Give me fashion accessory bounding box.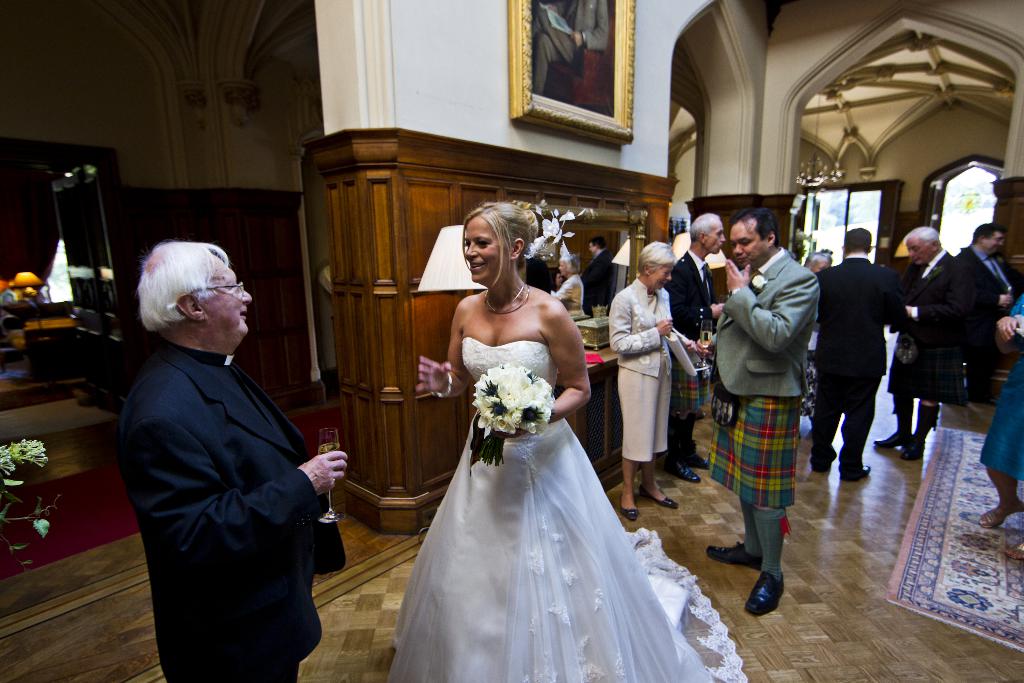
1009 544 1023 554.
